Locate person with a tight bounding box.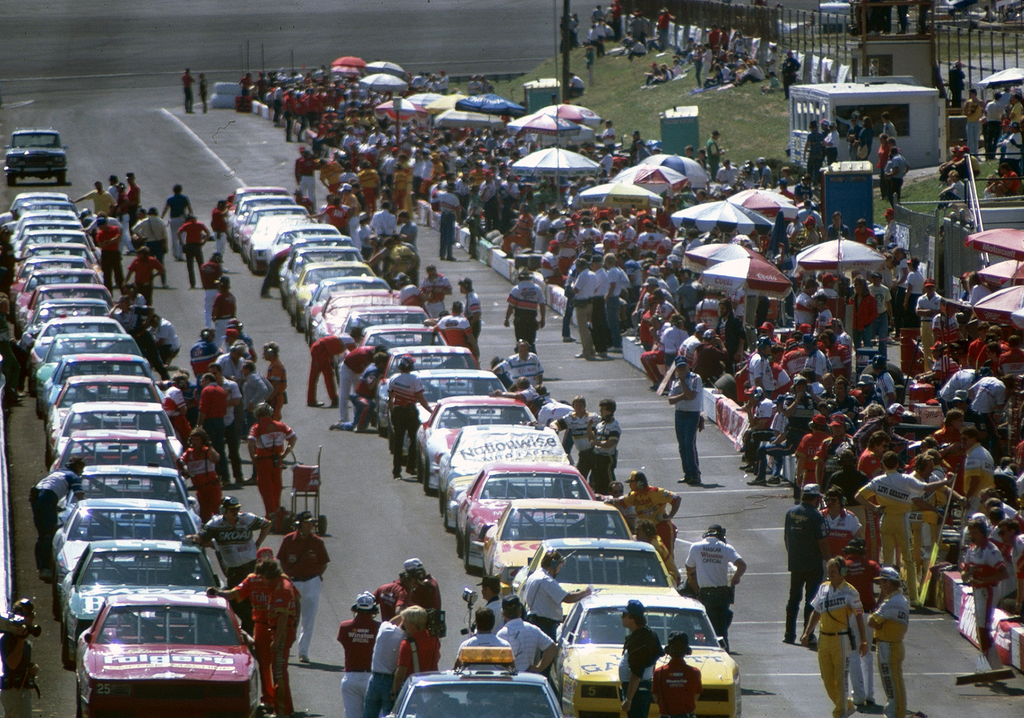
[x1=595, y1=468, x2=683, y2=556].
